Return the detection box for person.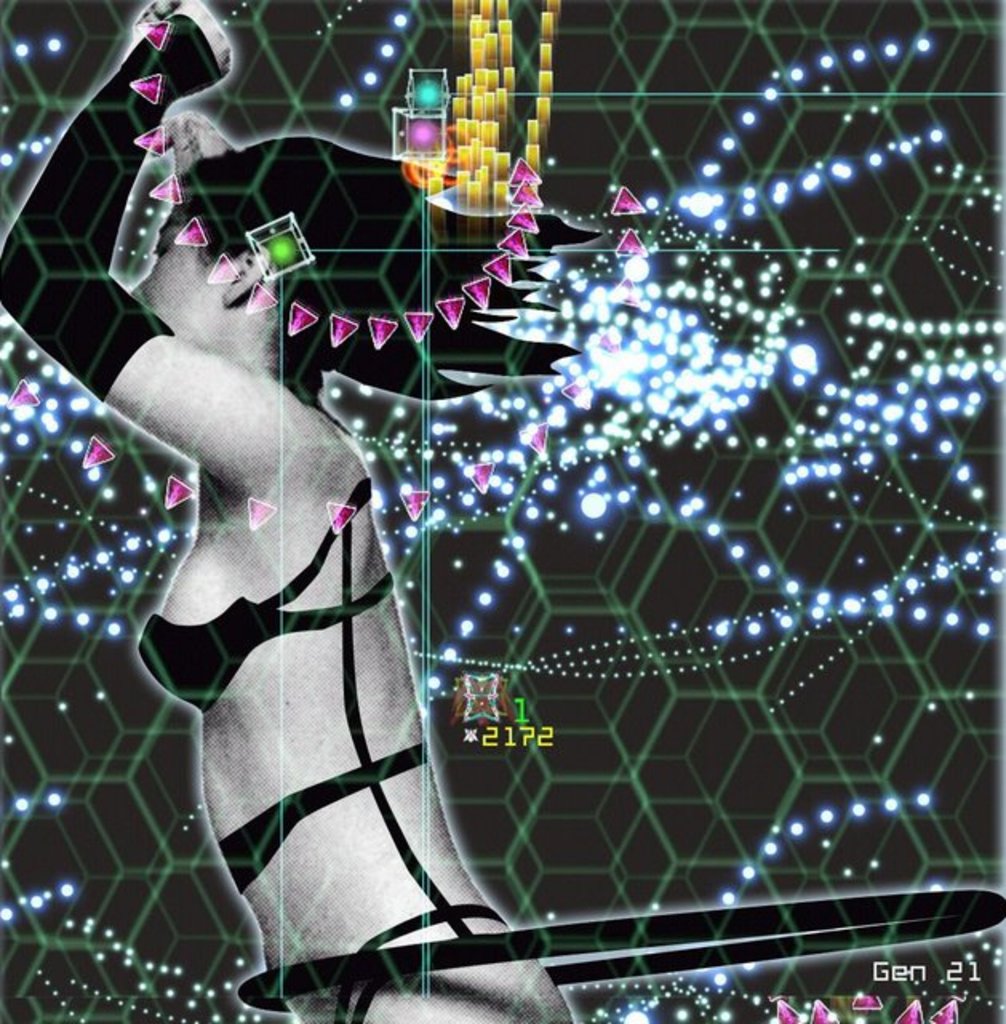
(left=0, top=0, right=584, bottom=1021).
